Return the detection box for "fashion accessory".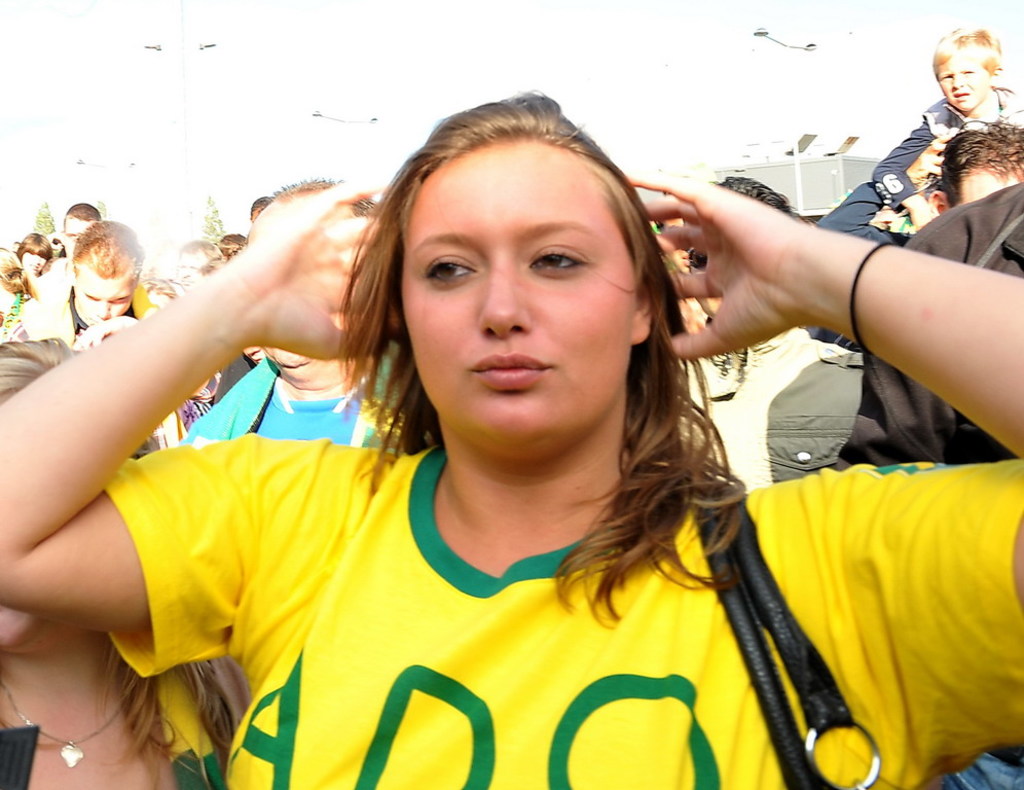
[x1=846, y1=245, x2=894, y2=355].
